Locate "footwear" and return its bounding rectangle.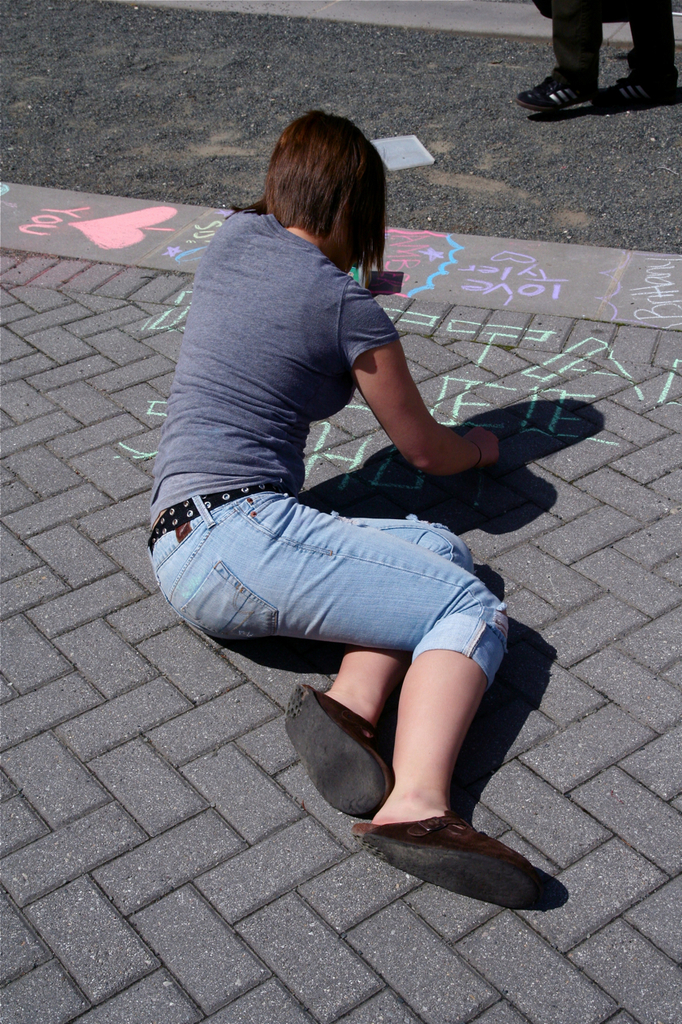
bbox(353, 791, 557, 902).
